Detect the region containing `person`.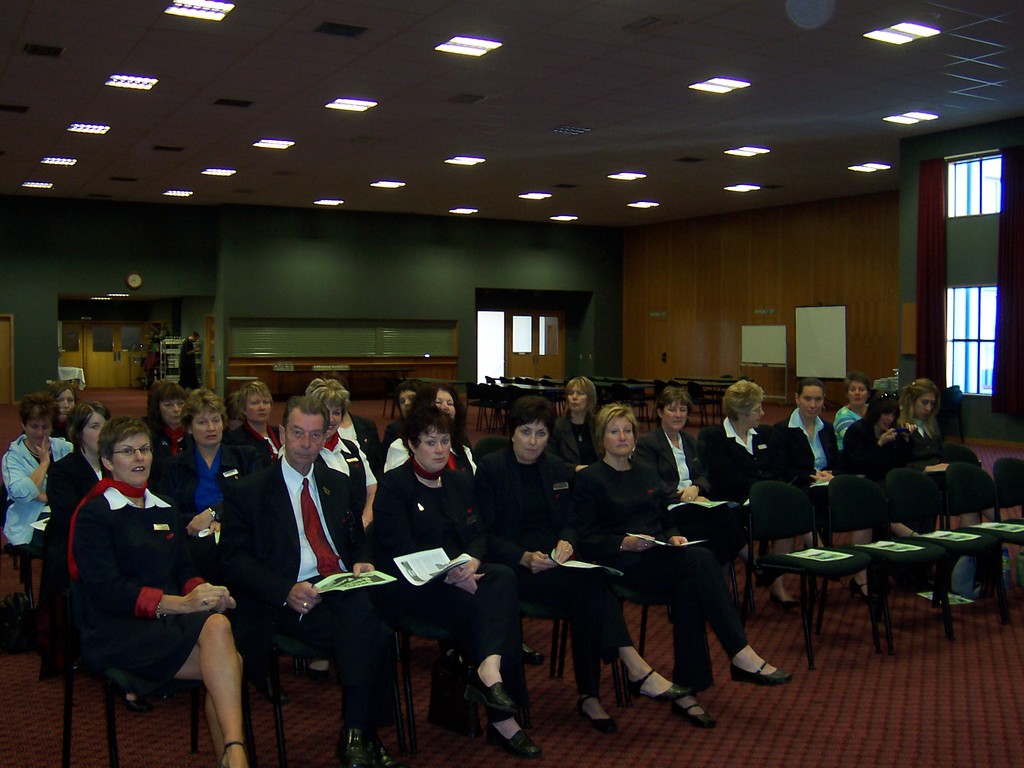
locate(378, 381, 472, 481).
